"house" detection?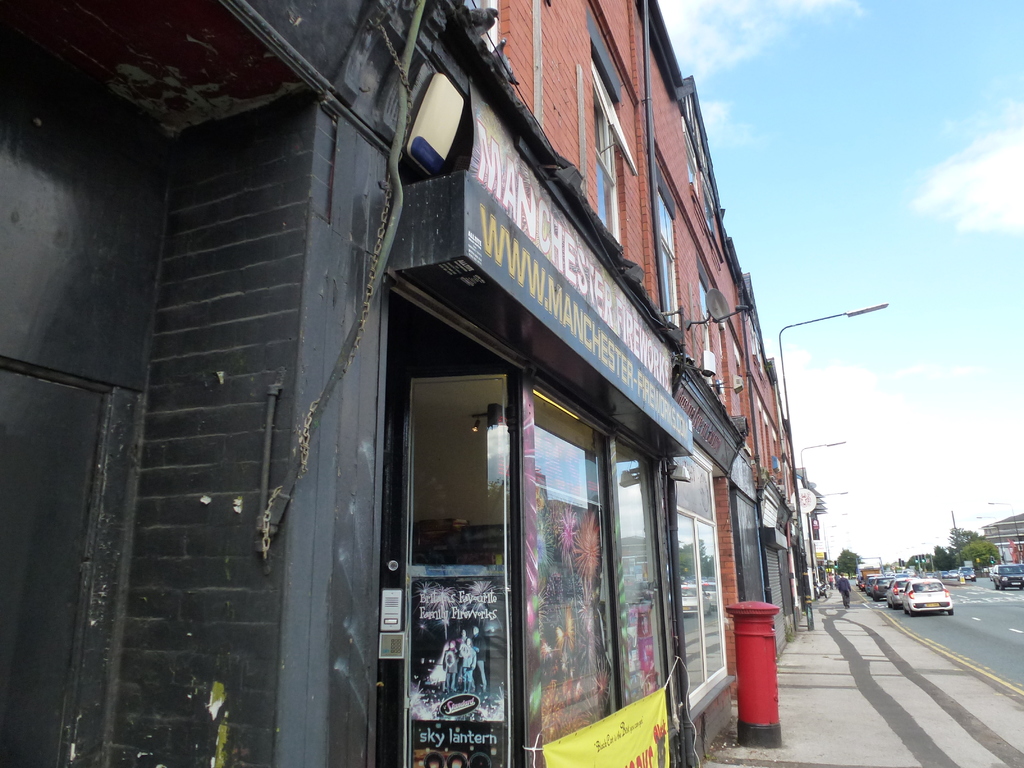
region(74, 0, 880, 767)
